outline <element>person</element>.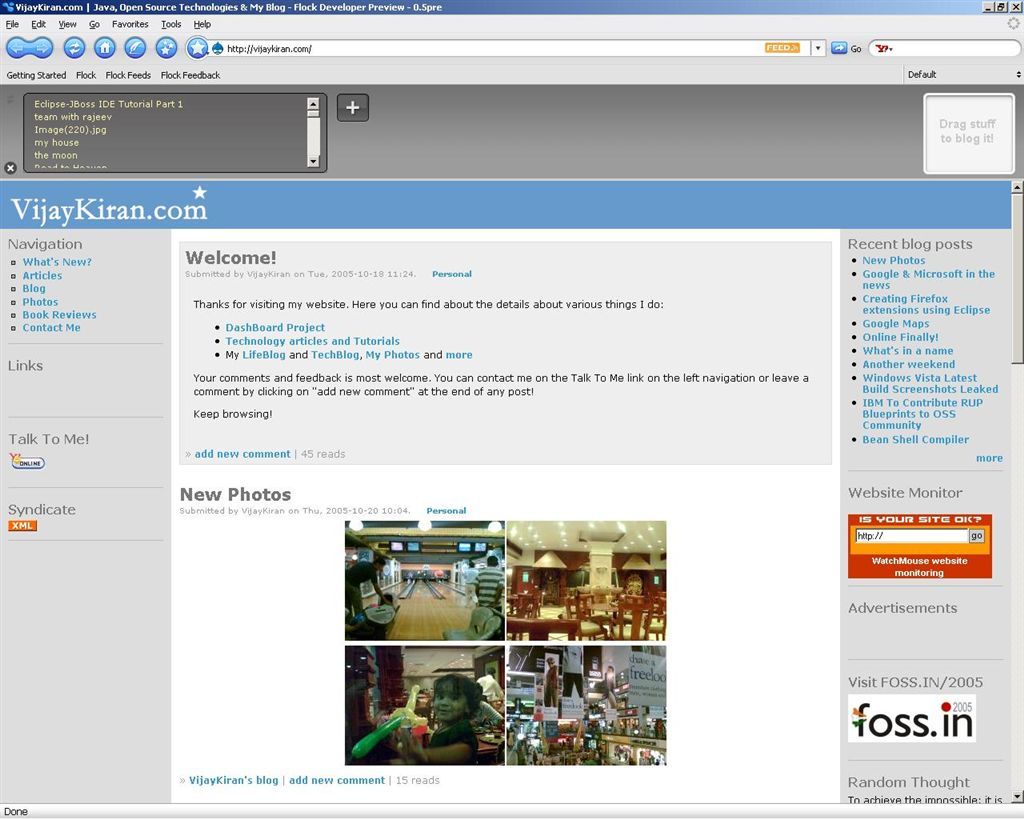
Outline: (344, 556, 383, 616).
